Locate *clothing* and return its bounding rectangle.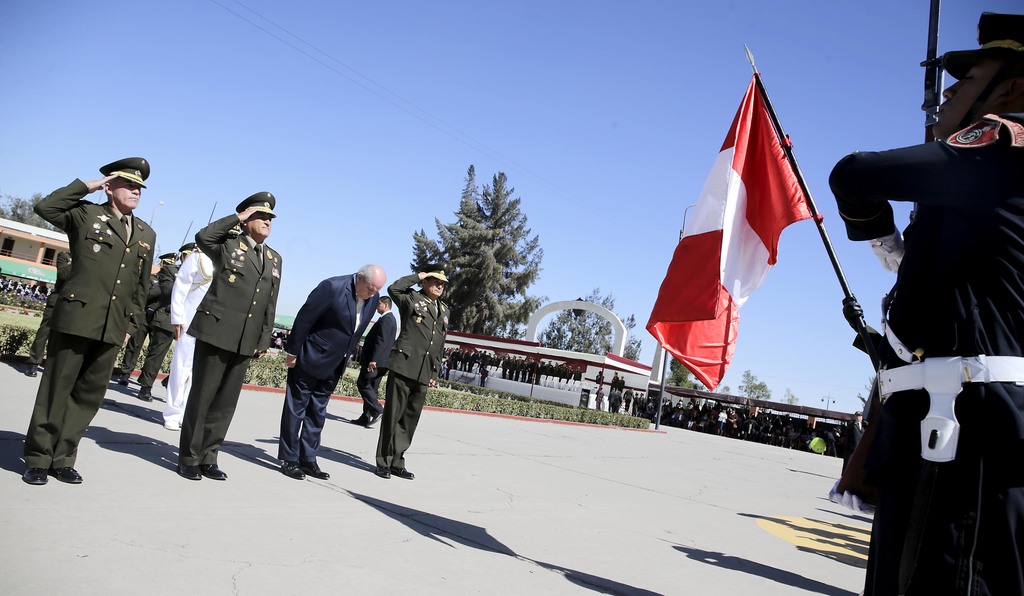
(left=138, top=264, right=181, bottom=391).
